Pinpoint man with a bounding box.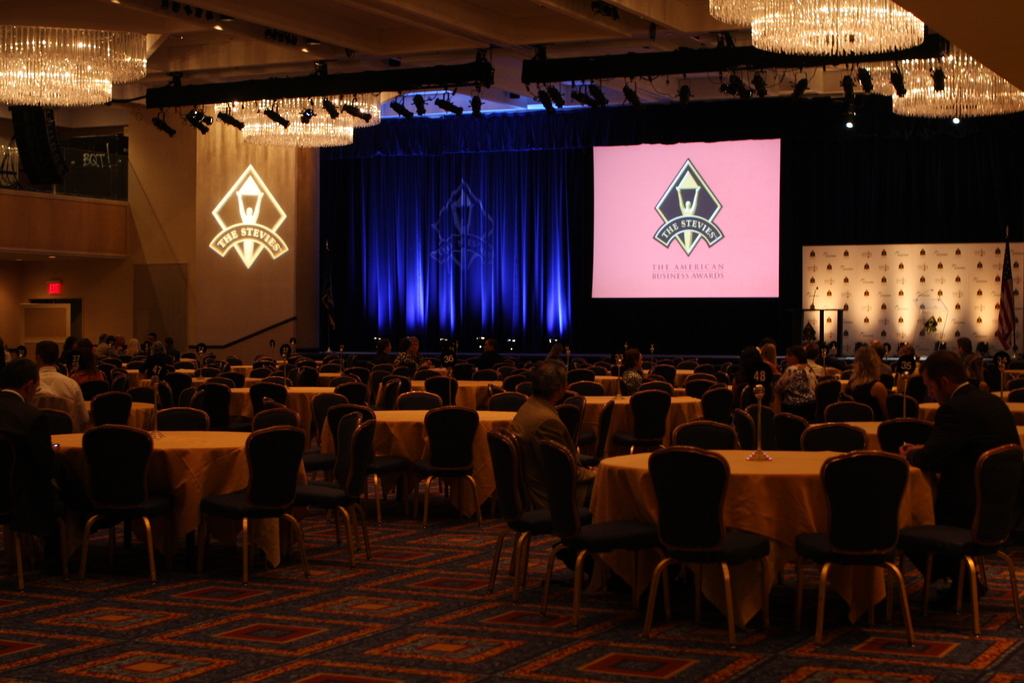
(33,342,91,424).
